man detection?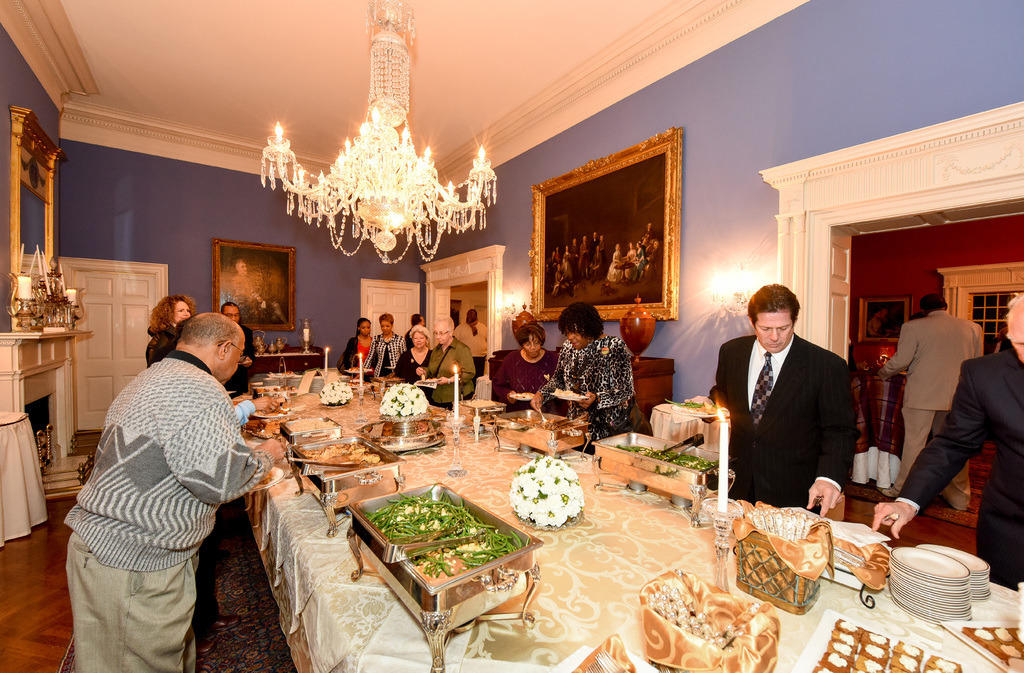
crop(681, 282, 856, 519)
